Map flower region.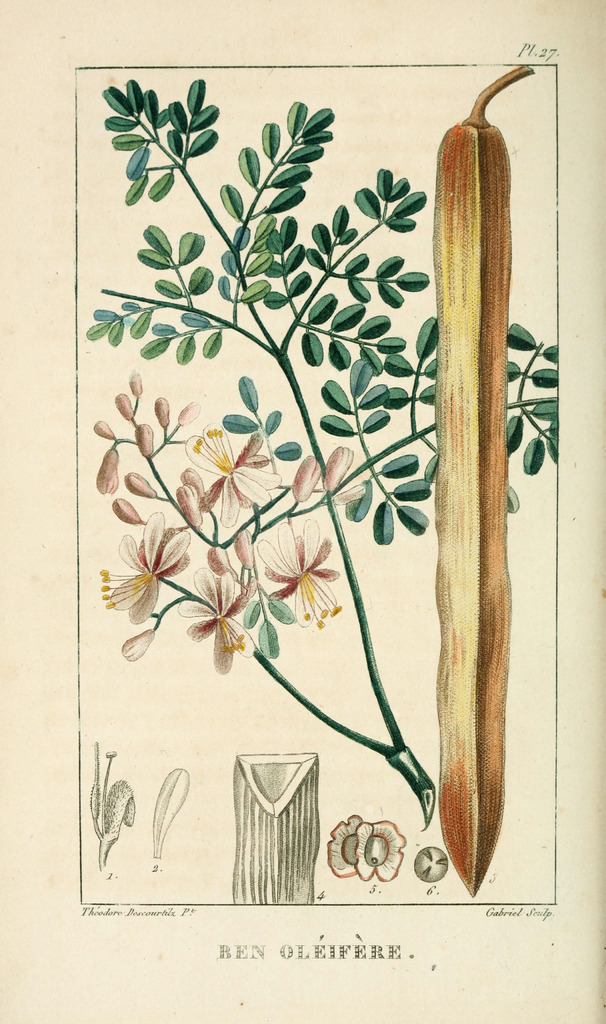
Mapped to [251,514,347,627].
